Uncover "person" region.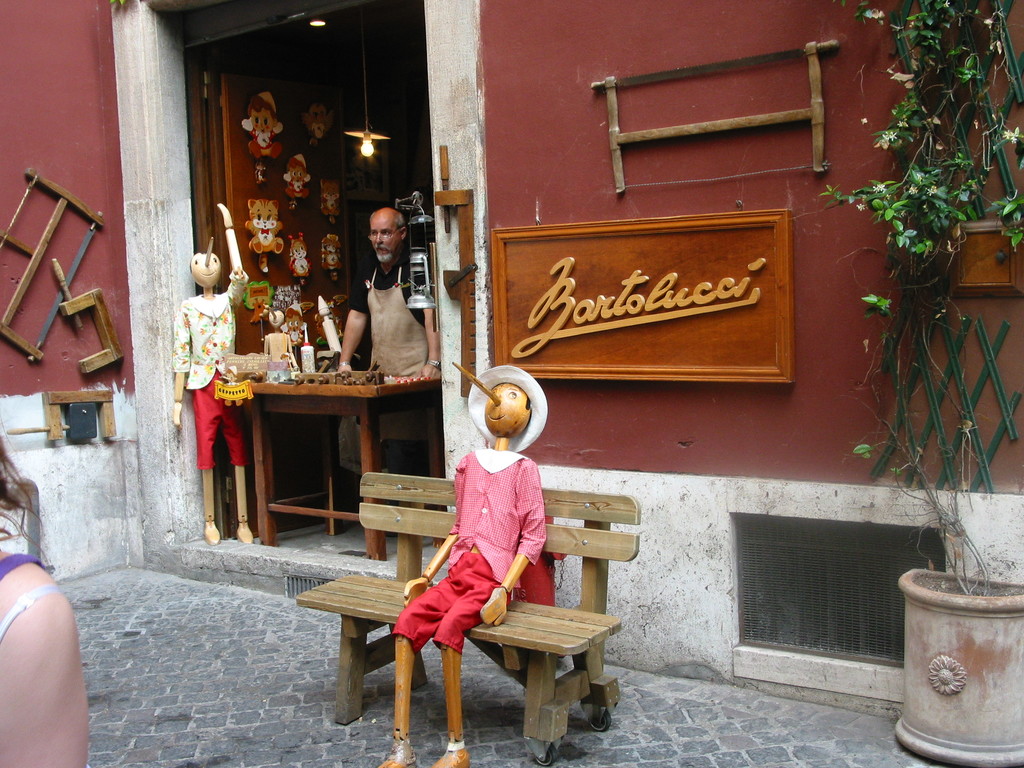
Uncovered: region(172, 200, 257, 543).
